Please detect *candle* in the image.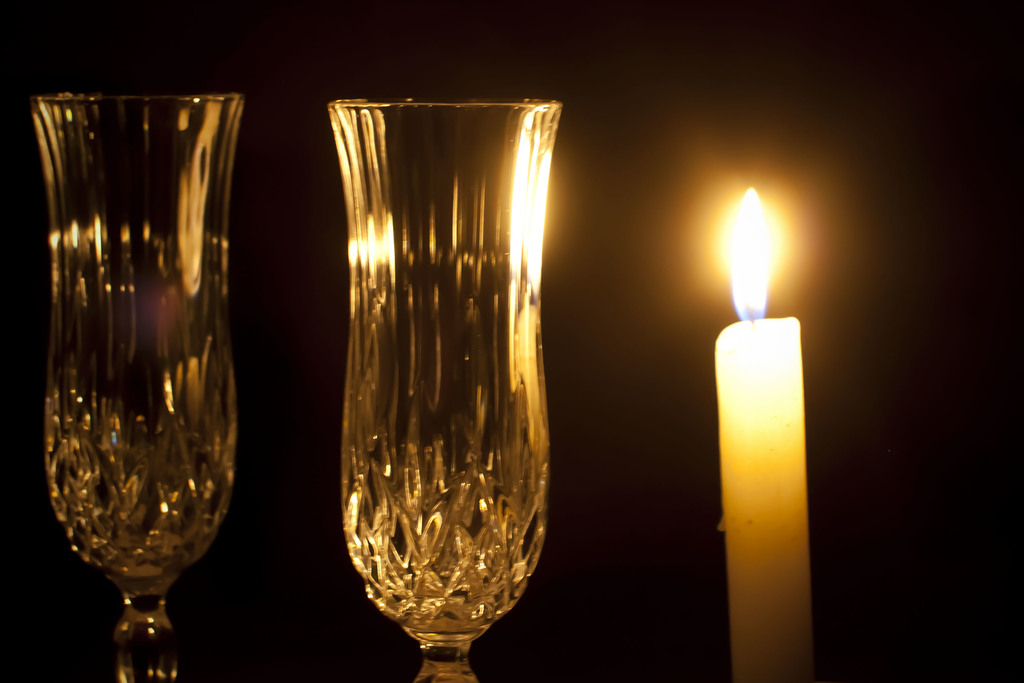
714:185:814:682.
